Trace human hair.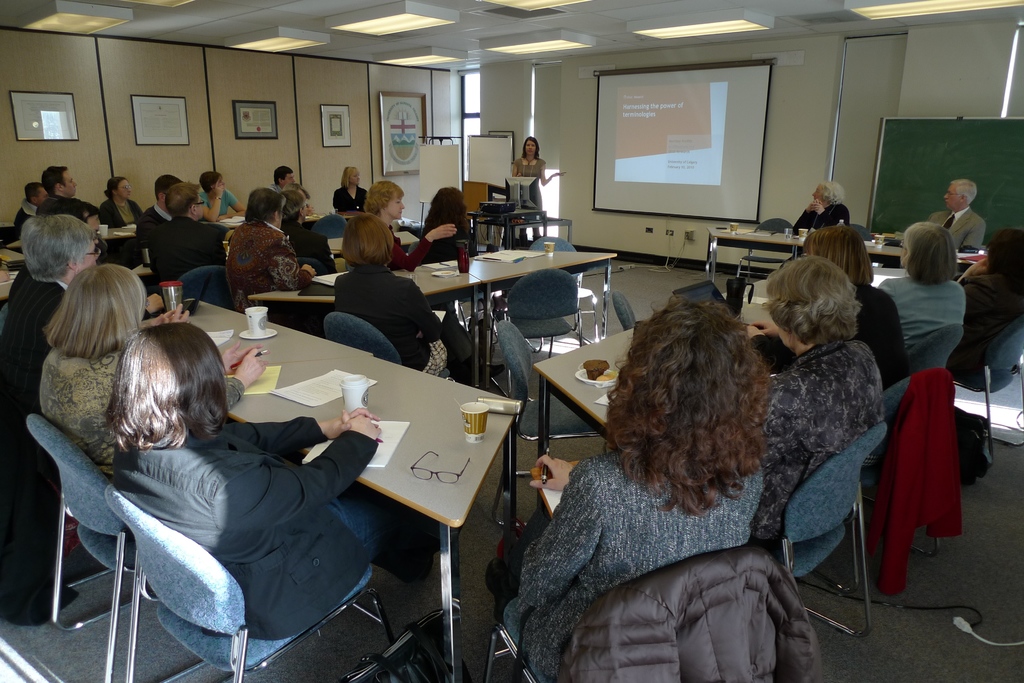
Traced to box=[285, 182, 310, 197].
